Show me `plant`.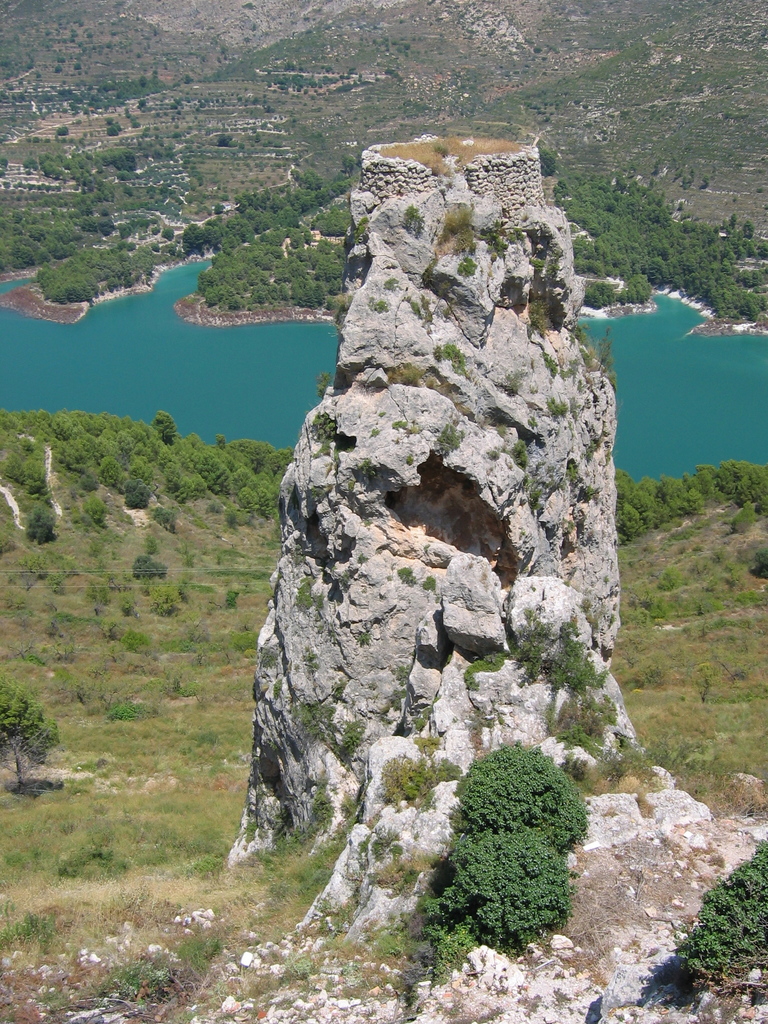
`plant` is here: bbox=(97, 955, 195, 1014).
